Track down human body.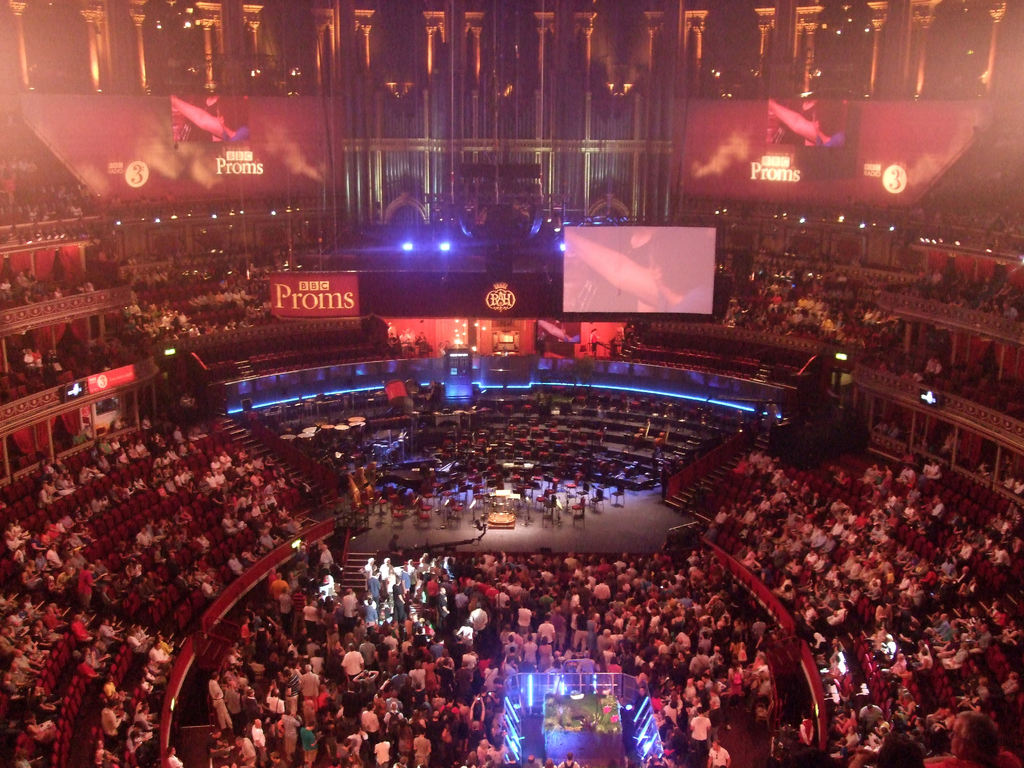
Tracked to (234,550,247,572).
